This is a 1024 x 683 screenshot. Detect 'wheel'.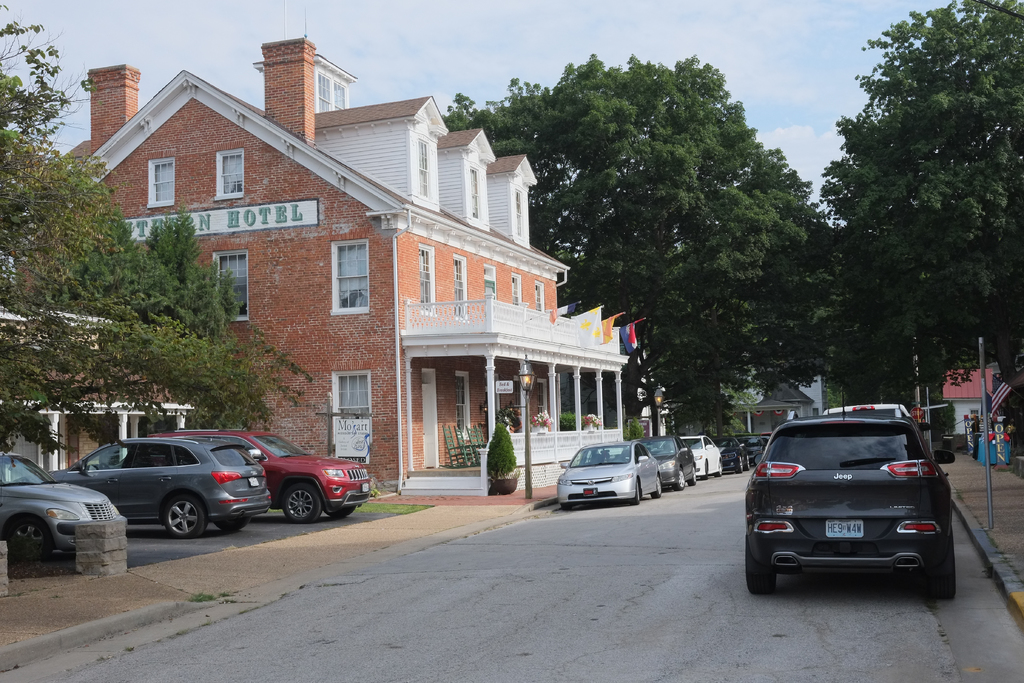
BBox(161, 494, 203, 538).
